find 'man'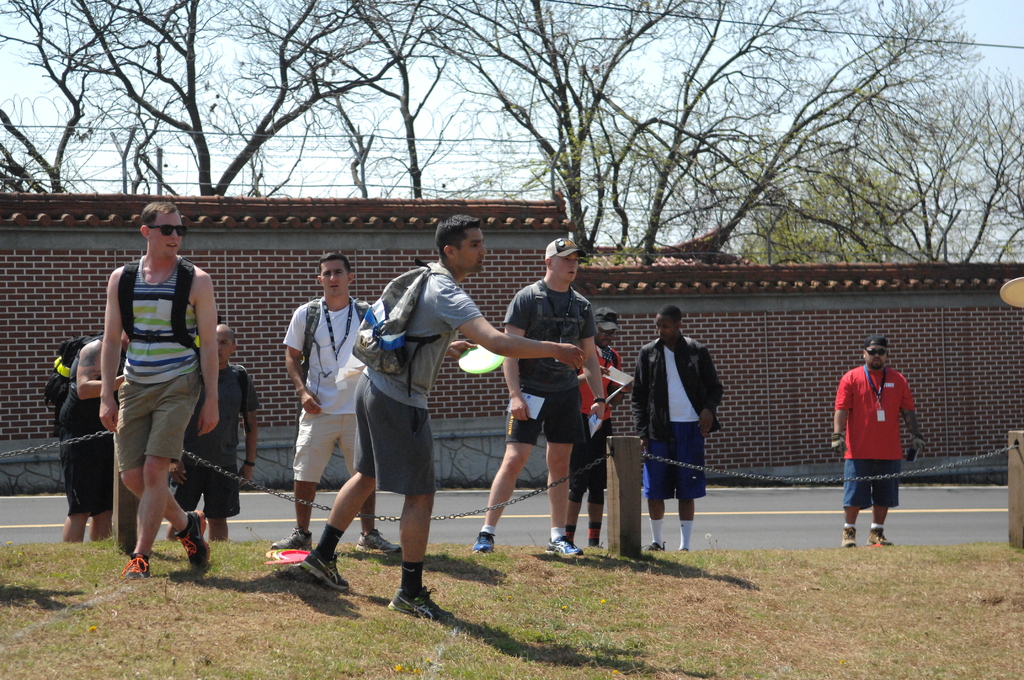
<box>56,328,129,544</box>
